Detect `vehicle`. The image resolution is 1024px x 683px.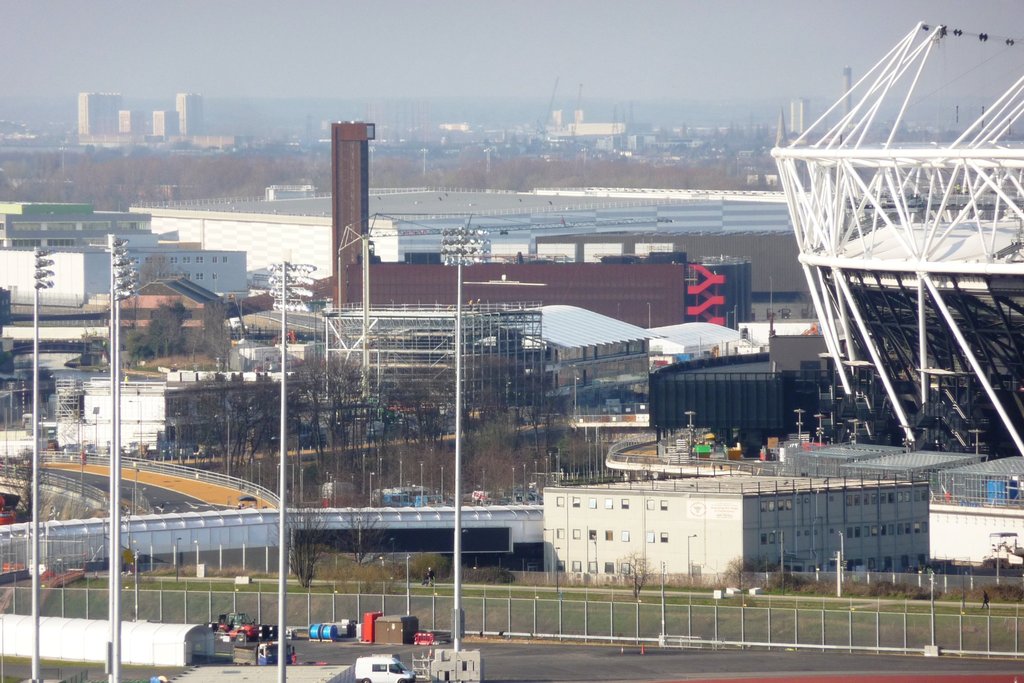
358:654:412:682.
